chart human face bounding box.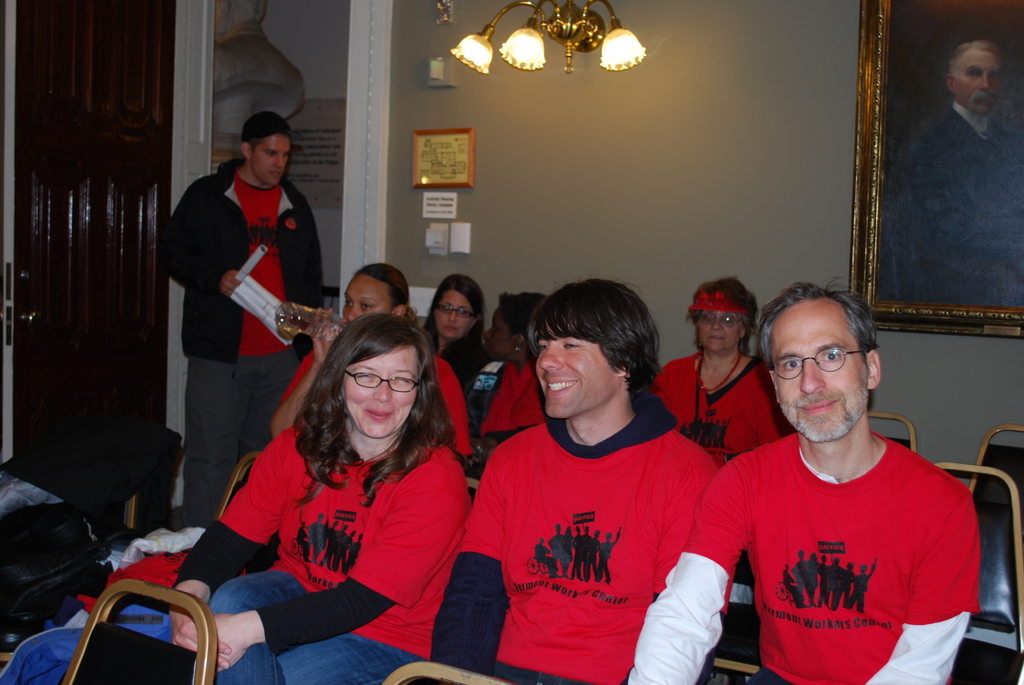
Charted: [left=251, top=126, right=296, bottom=197].
